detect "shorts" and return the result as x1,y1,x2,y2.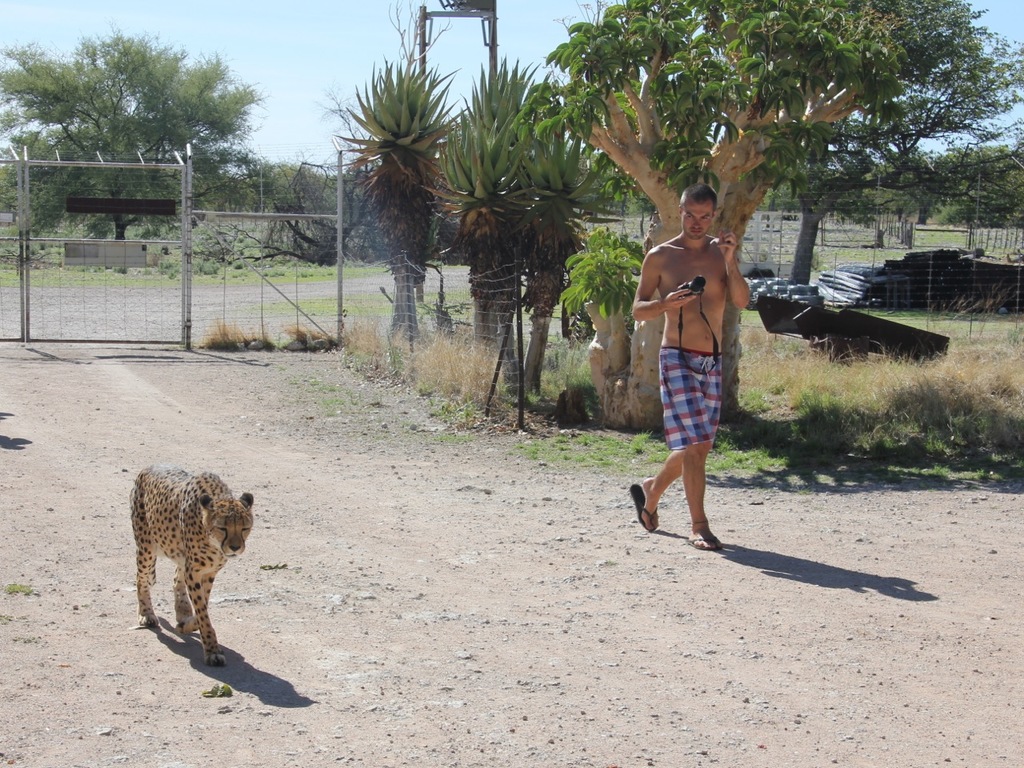
656,341,738,441.
